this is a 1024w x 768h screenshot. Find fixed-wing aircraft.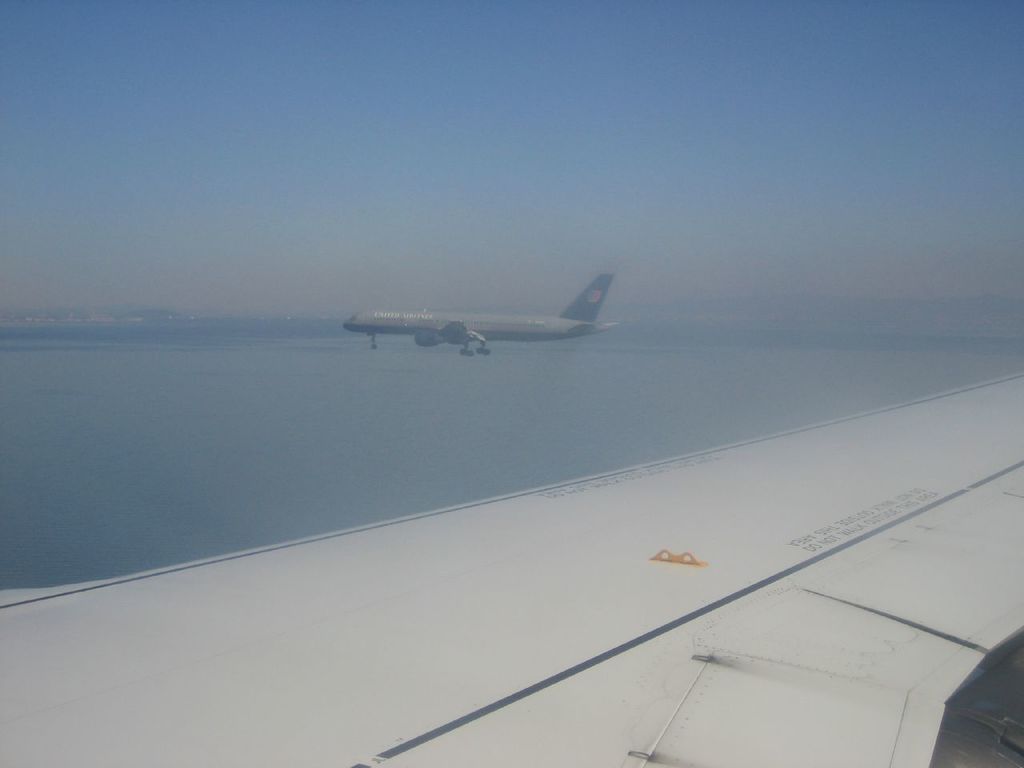
Bounding box: [left=0, top=370, right=1023, bottom=766].
